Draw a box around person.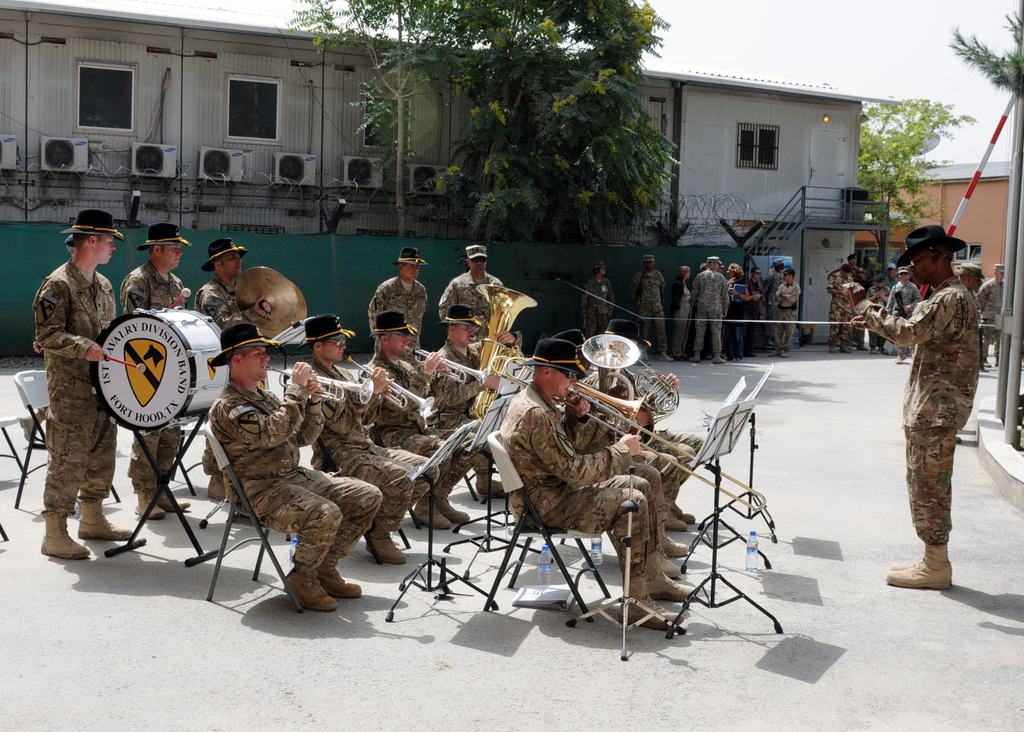
(left=280, top=303, right=418, bottom=565).
